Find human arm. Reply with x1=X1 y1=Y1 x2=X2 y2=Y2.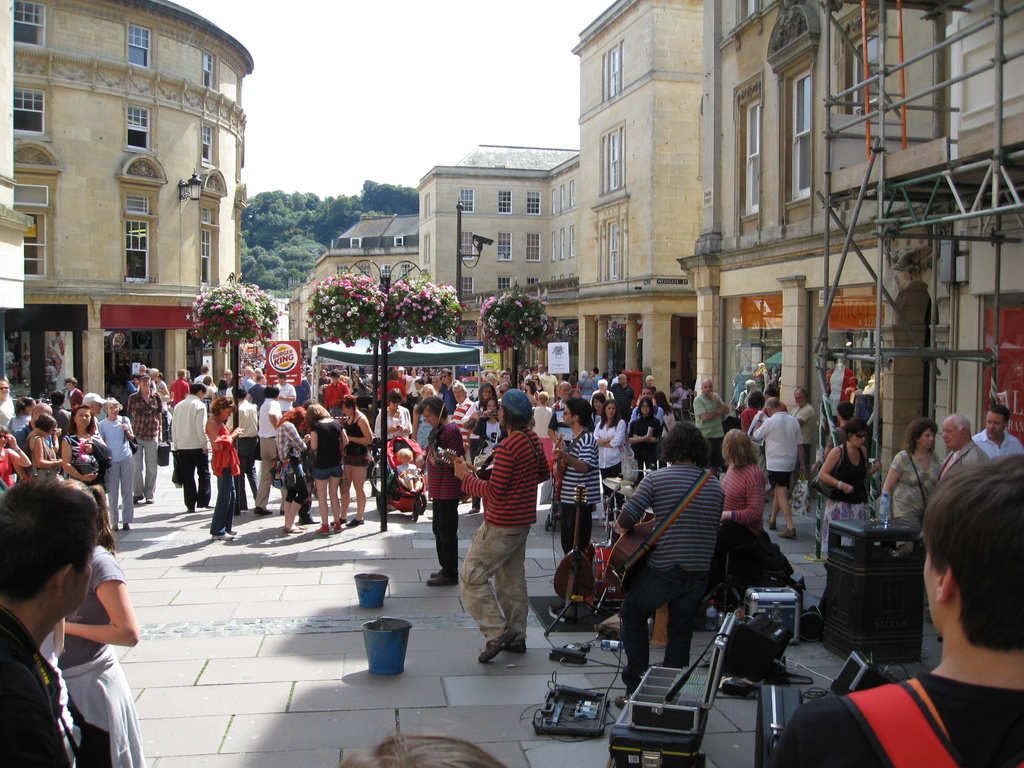
x1=708 y1=392 x2=733 y2=416.
